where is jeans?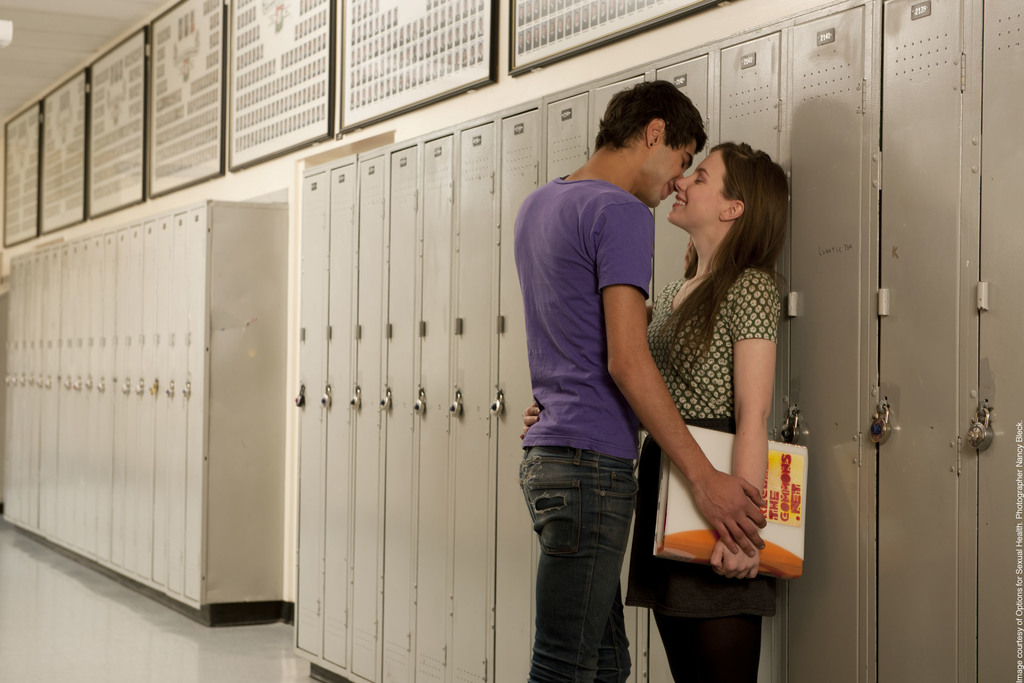
bbox(648, 596, 773, 682).
